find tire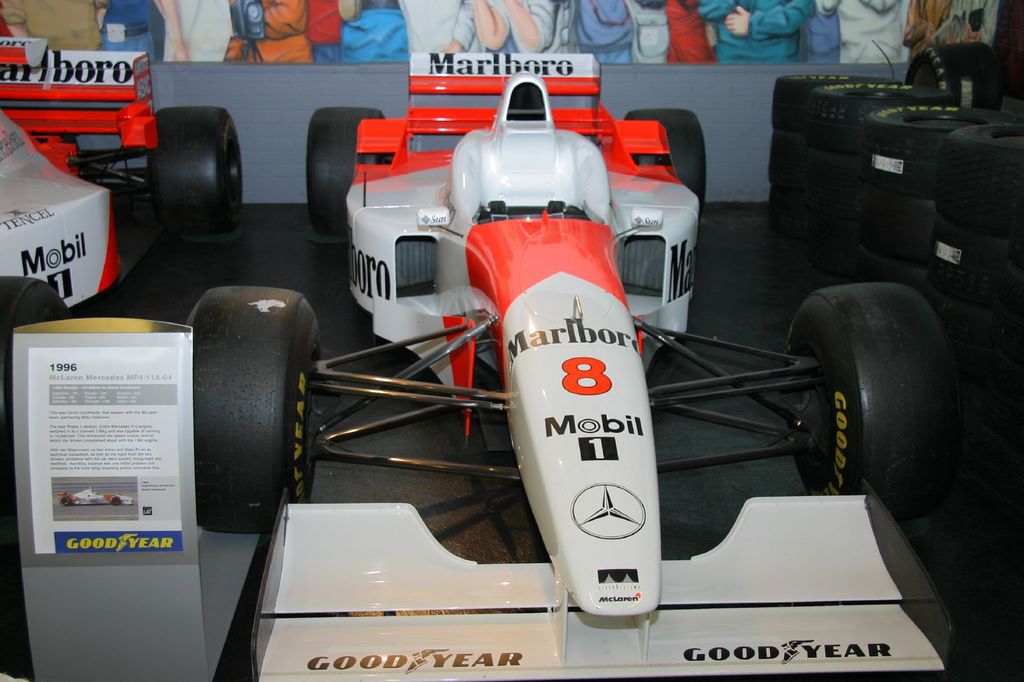
rect(111, 496, 119, 506)
